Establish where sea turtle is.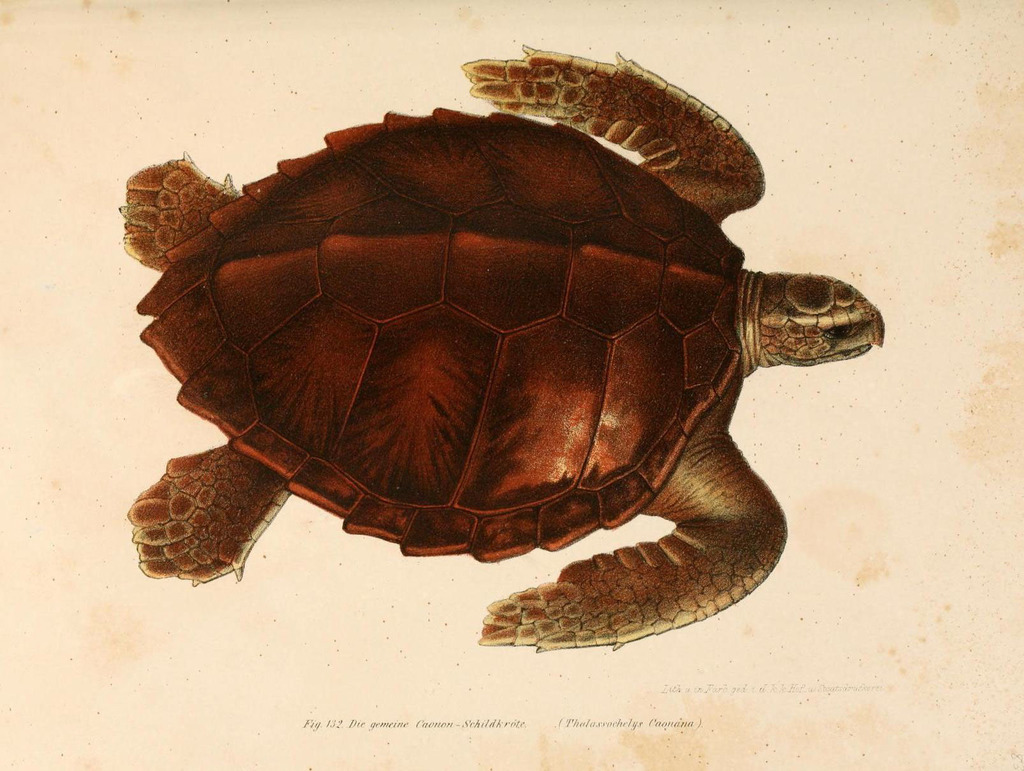
Established at [108, 38, 888, 656].
